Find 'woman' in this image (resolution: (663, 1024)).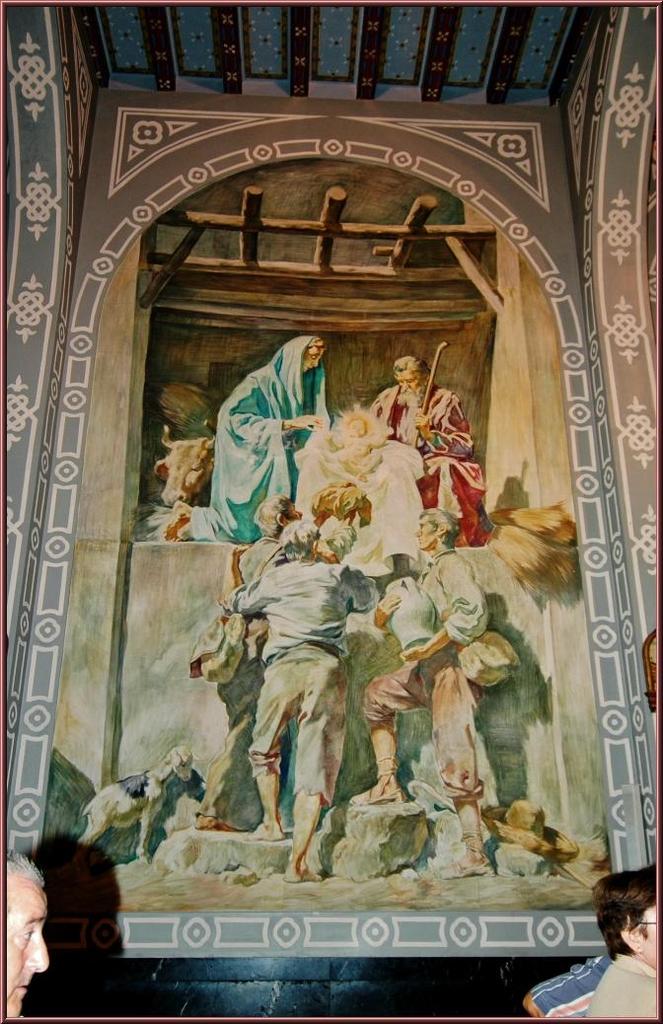
<region>159, 328, 330, 546</region>.
